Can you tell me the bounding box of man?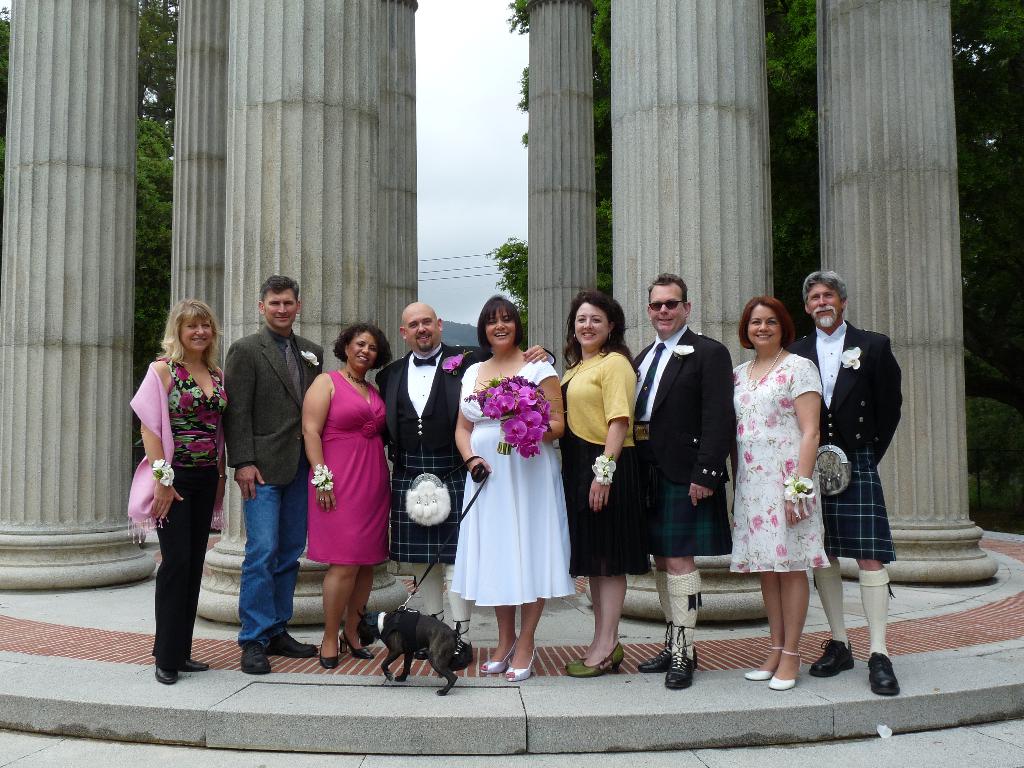
[x1=222, y1=274, x2=328, y2=675].
